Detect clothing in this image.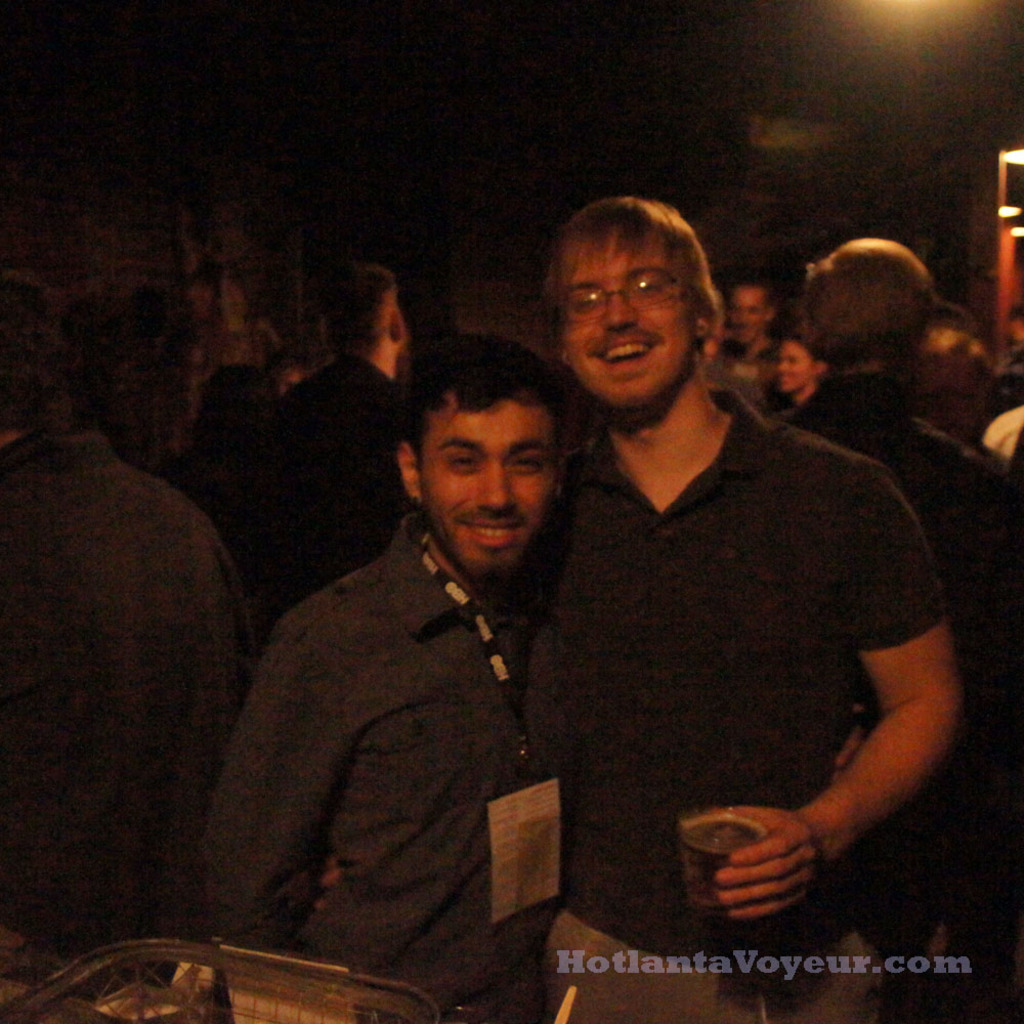
Detection: pyautogui.locateOnScreen(530, 305, 948, 962).
